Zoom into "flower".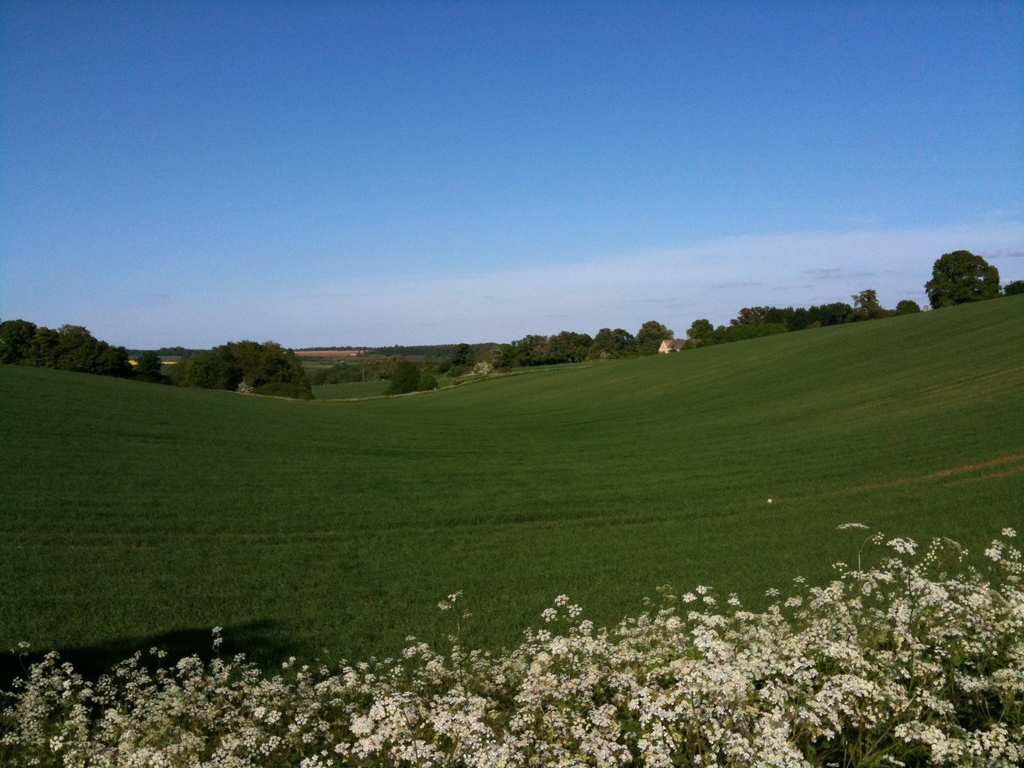
Zoom target: region(462, 611, 473, 622).
